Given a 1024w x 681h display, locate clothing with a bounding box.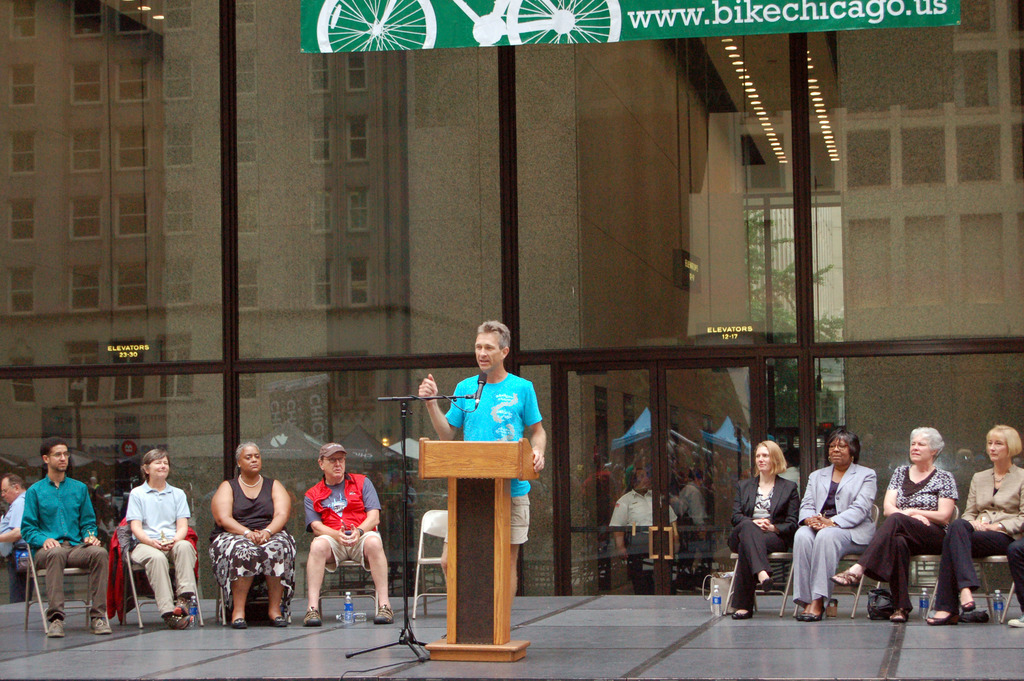
Located: rect(724, 470, 801, 614).
